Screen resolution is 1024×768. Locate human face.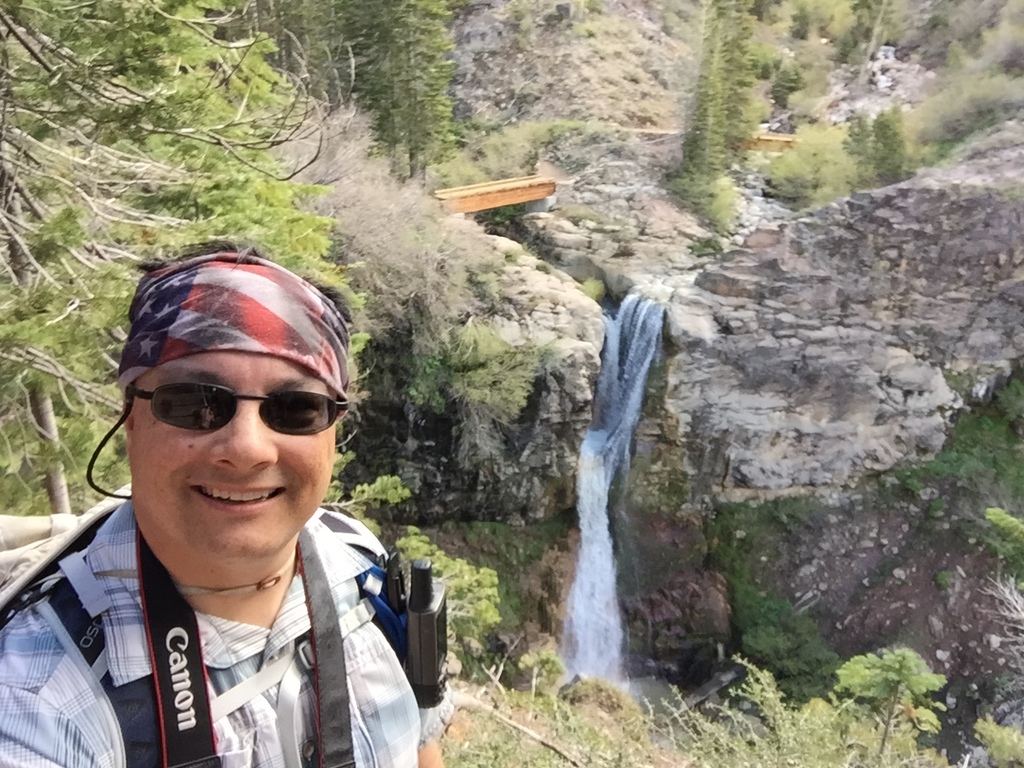
left=125, top=347, right=347, bottom=554.
